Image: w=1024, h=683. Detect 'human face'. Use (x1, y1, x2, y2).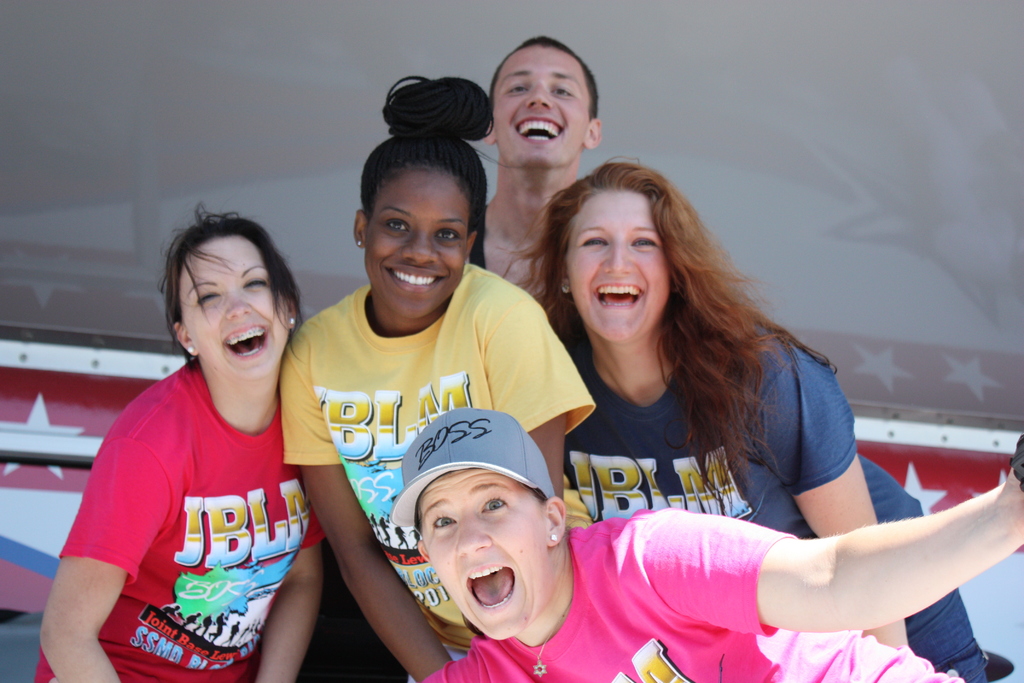
(570, 183, 668, 346).
